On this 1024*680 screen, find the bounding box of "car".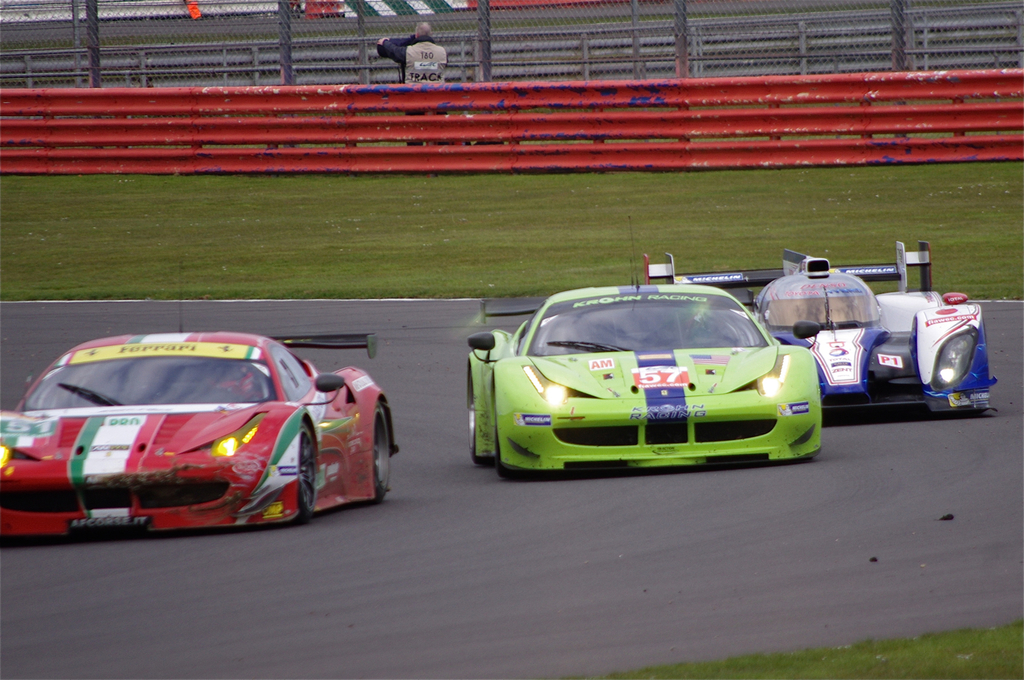
Bounding box: 465:215:820:482.
